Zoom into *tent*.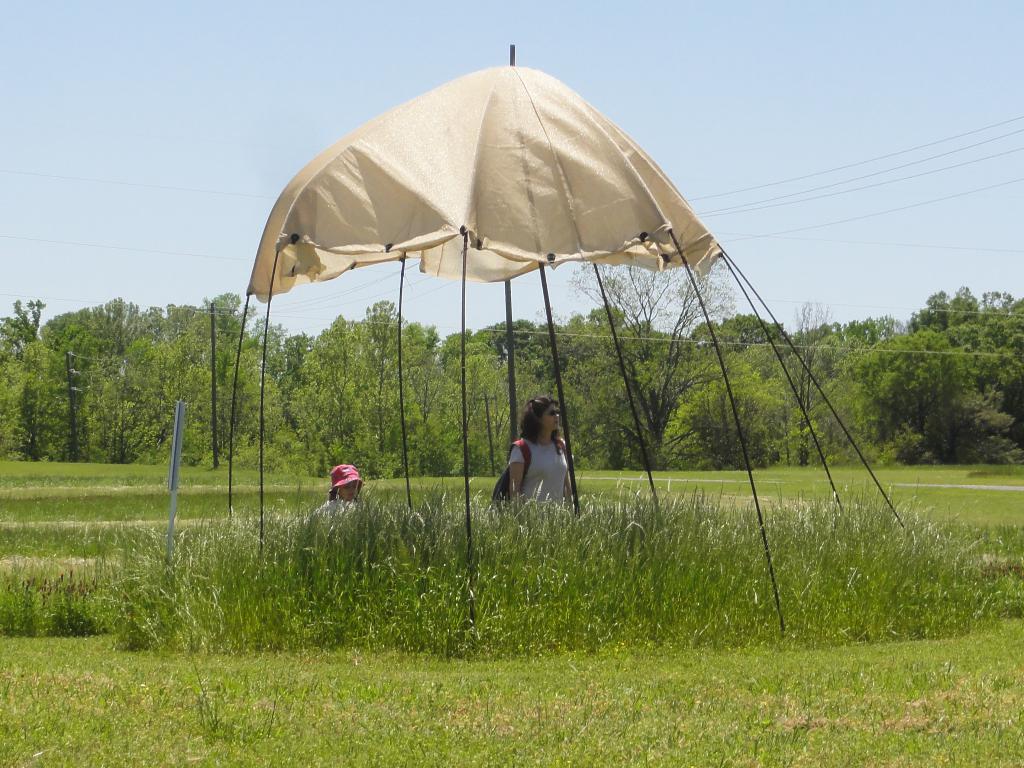
Zoom target: 246:54:772:498.
